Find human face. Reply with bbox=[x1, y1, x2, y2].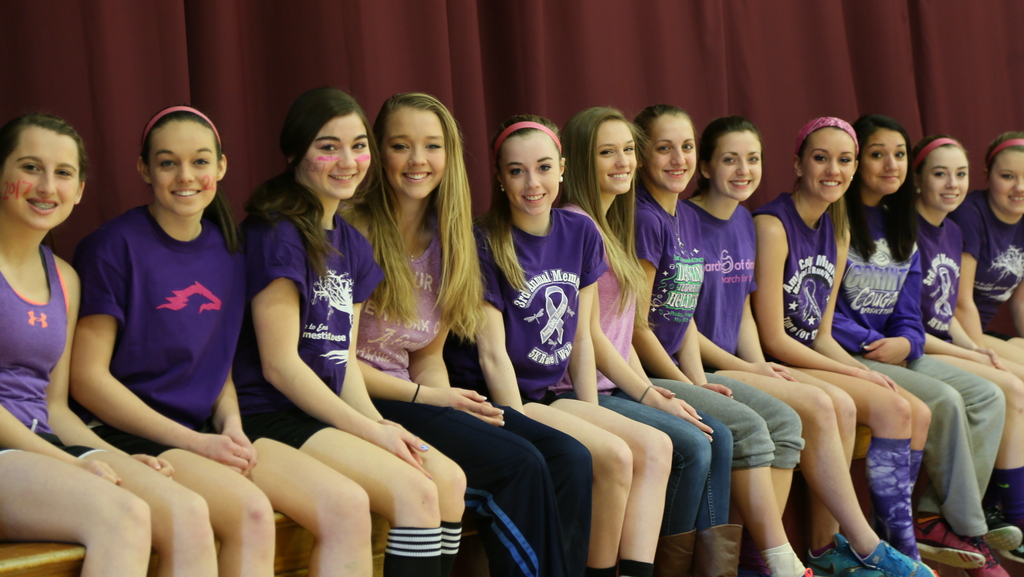
bbox=[505, 136, 556, 214].
